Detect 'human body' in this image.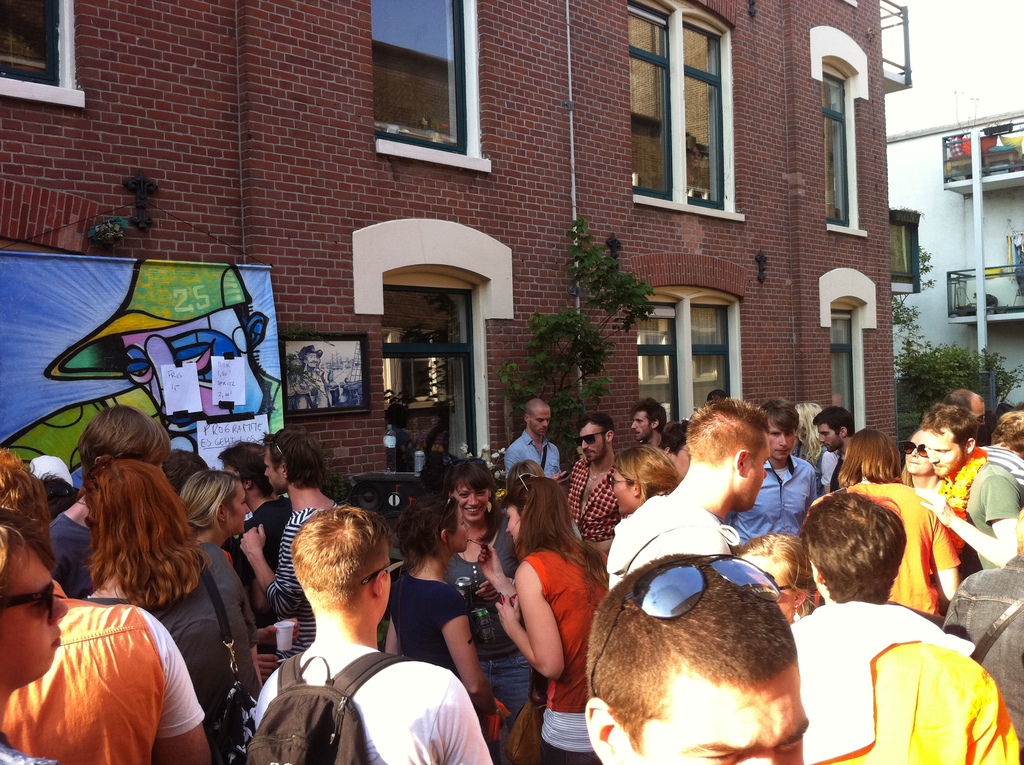
Detection: x1=177 y1=468 x2=304 y2=703.
